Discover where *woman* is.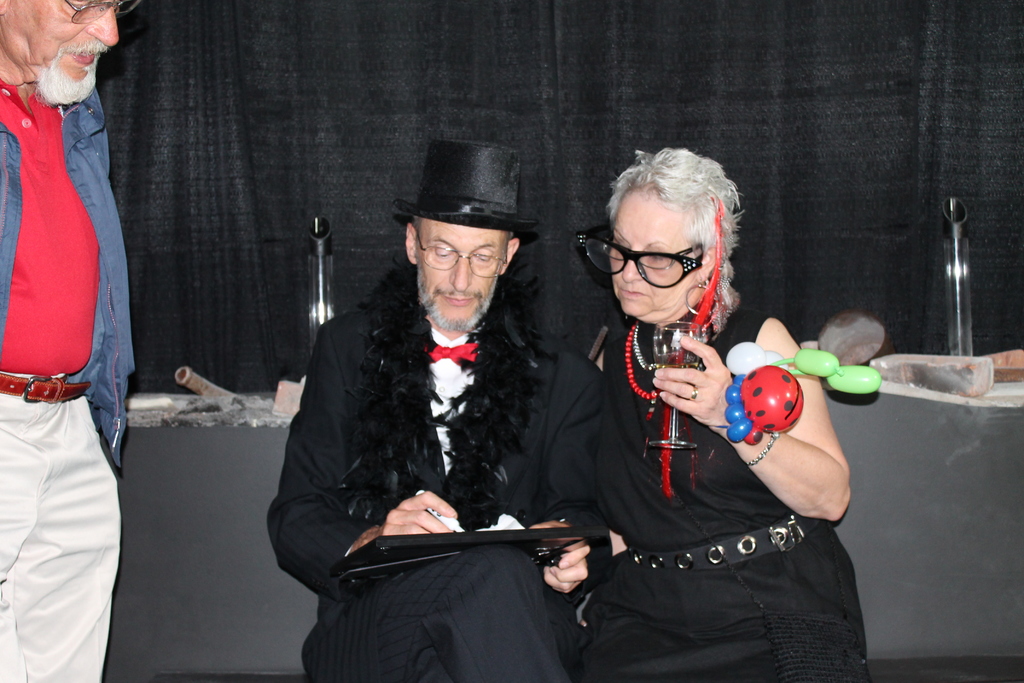
Discovered at rect(584, 146, 852, 680).
